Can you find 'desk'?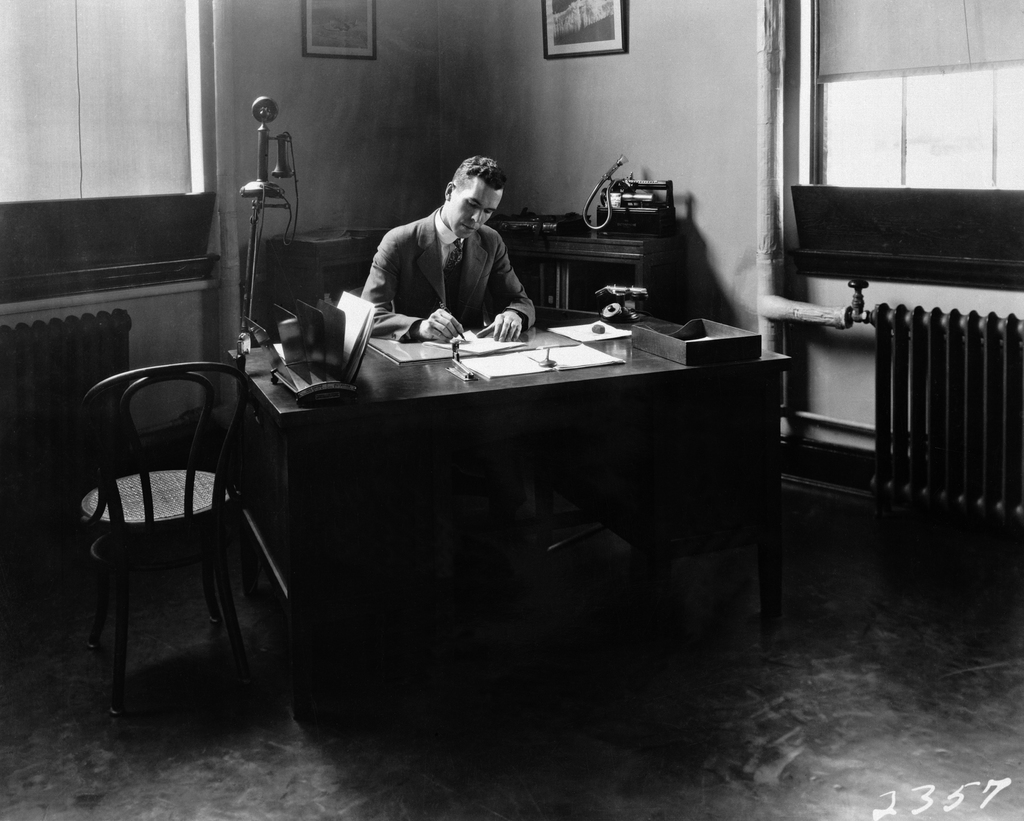
Yes, bounding box: bbox=[223, 271, 772, 684].
